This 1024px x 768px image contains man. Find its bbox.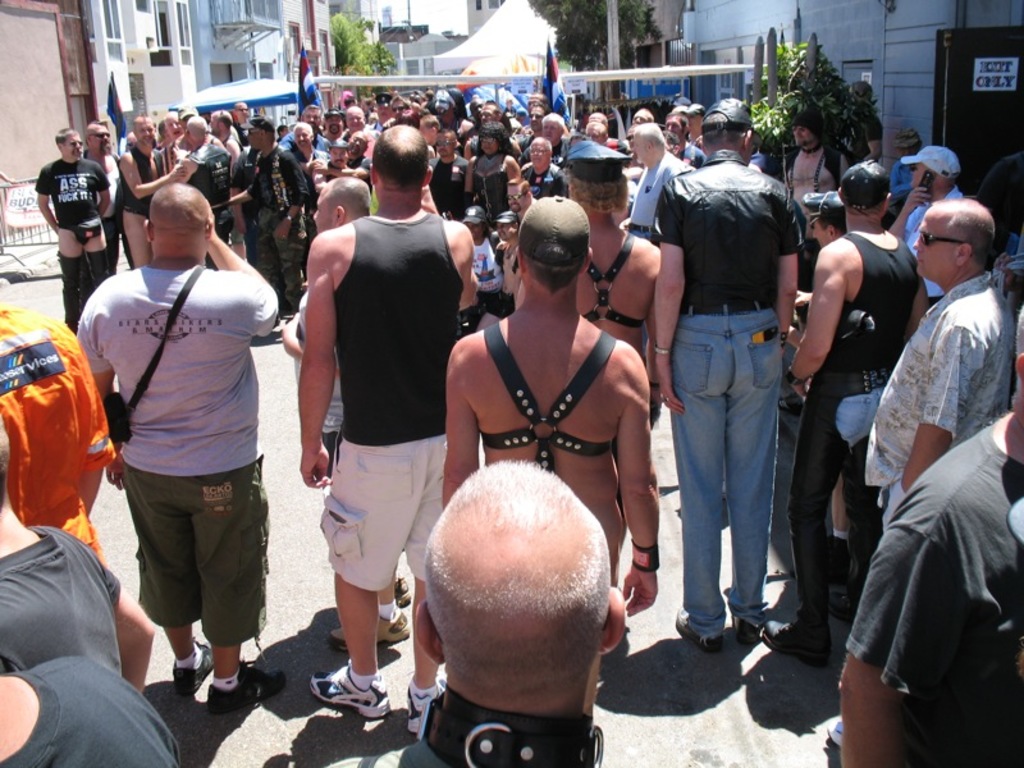
{"left": 283, "top": 172, "right": 413, "bottom": 645}.
